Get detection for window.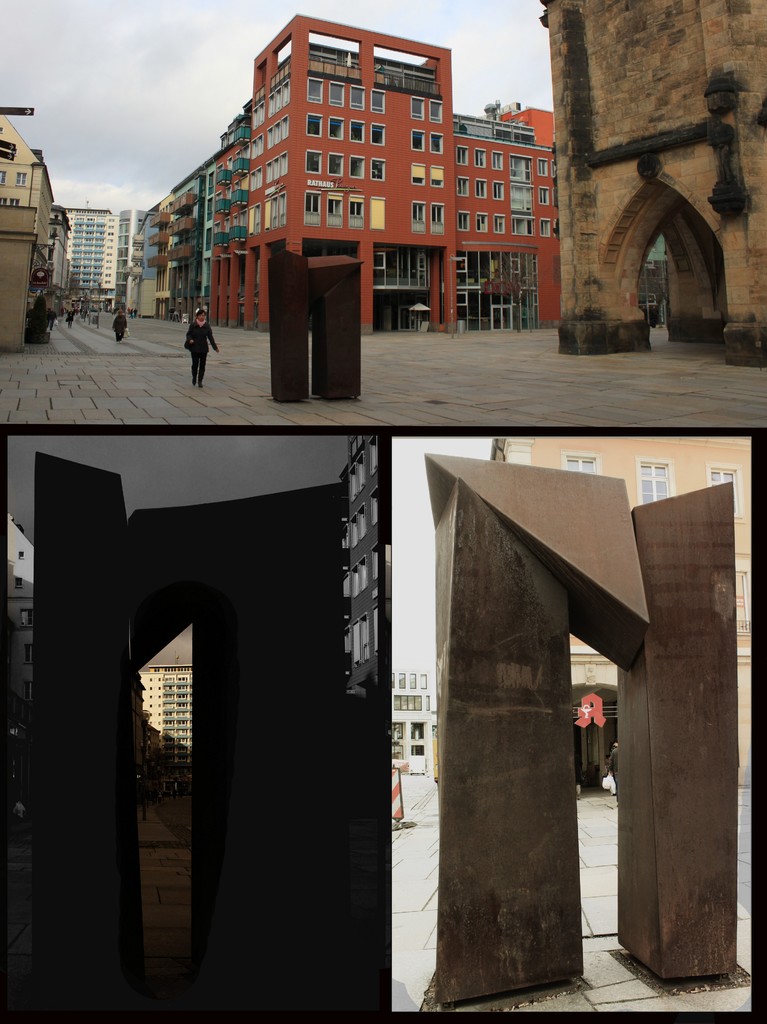
Detection: bbox=[328, 115, 343, 140].
